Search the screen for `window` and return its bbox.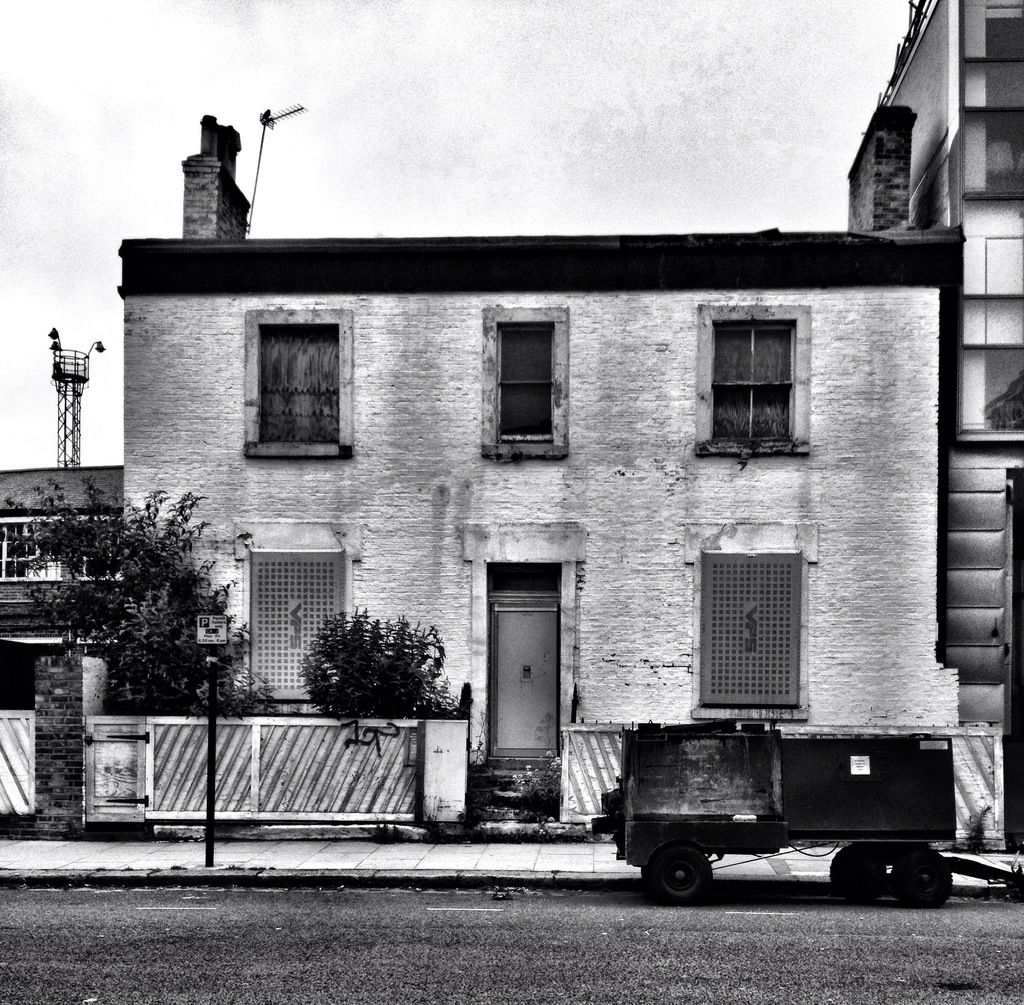
Found: rect(243, 295, 346, 464).
